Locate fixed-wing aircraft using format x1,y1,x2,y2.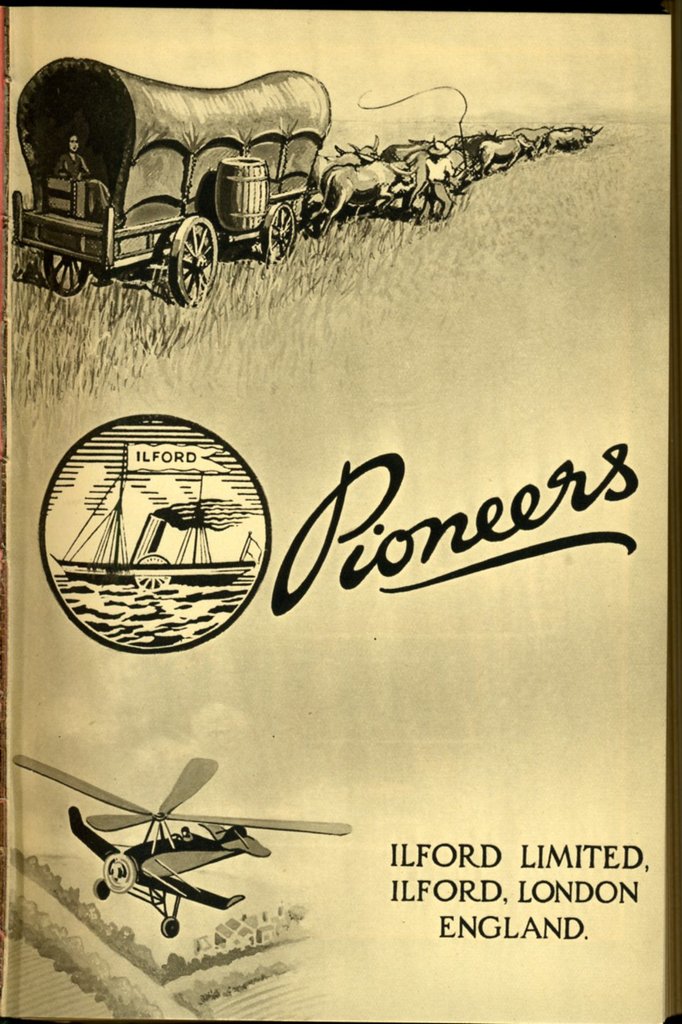
5,754,352,936.
